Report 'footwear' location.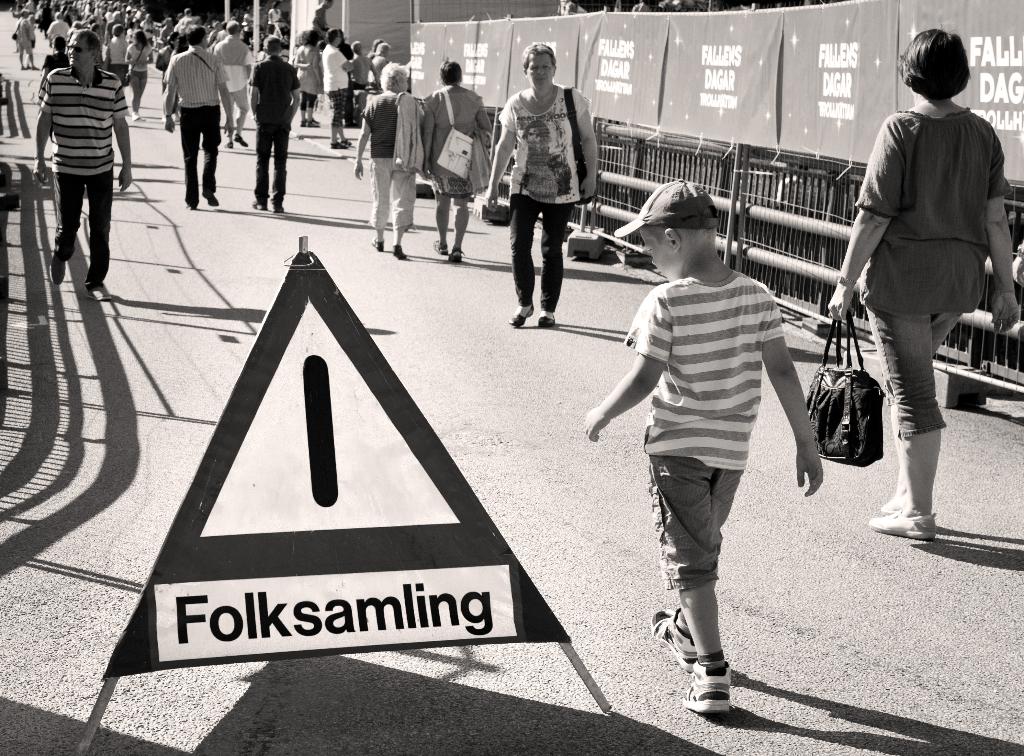
Report: Rect(535, 315, 556, 329).
